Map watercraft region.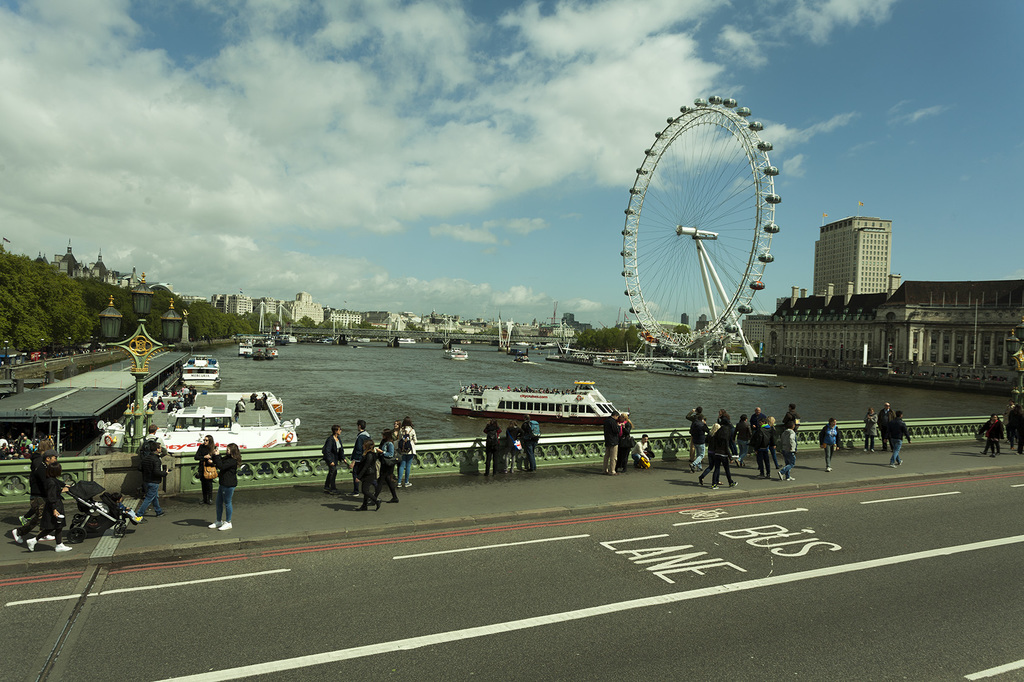
Mapped to bbox(175, 347, 218, 382).
